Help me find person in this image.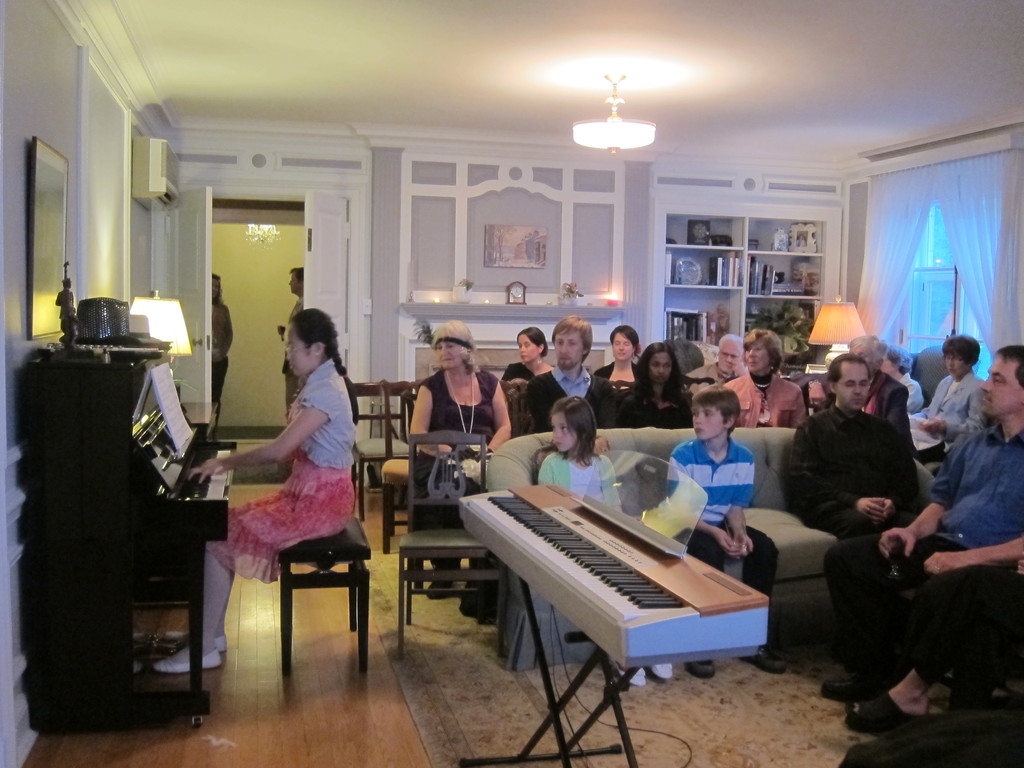
Found it: x1=209 y1=275 x2=238 y2=438.
